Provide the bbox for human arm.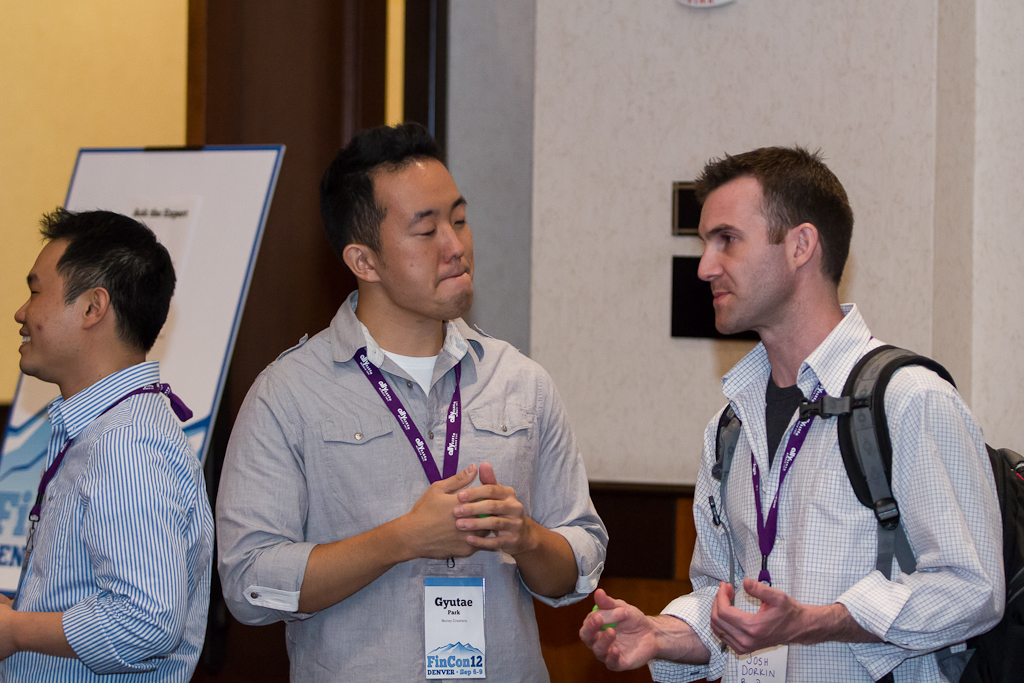
<bbox>577, 436, 732, 674</bbox>.
